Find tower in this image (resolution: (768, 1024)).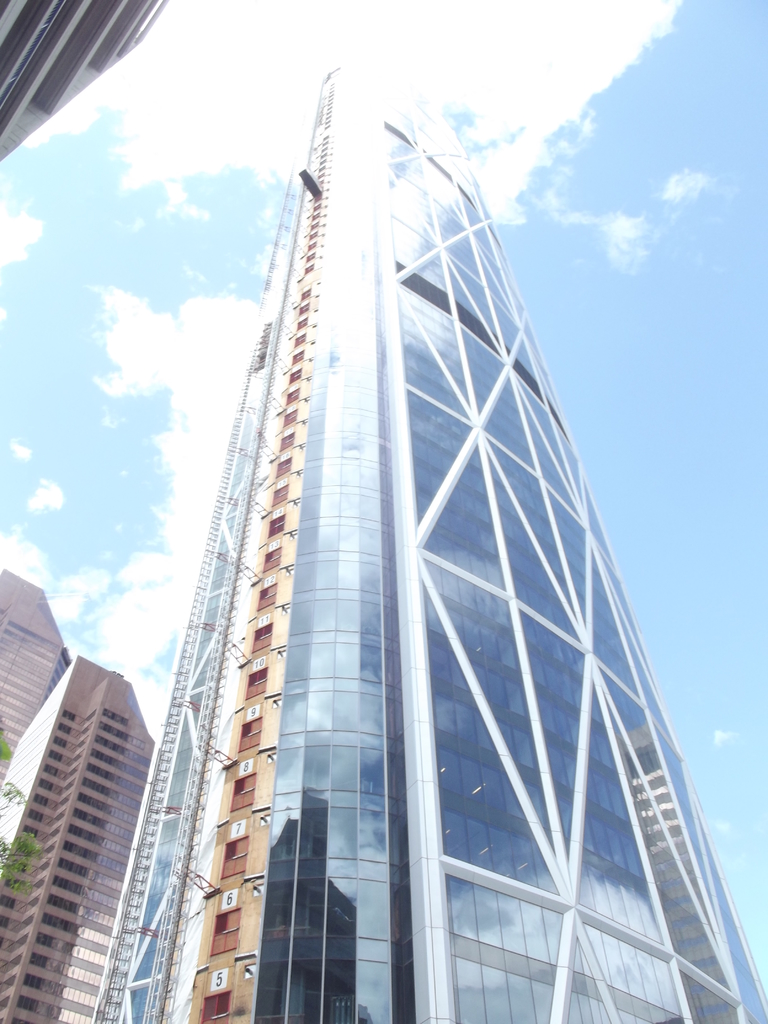
Rect(65, 74, 749, 1004).
